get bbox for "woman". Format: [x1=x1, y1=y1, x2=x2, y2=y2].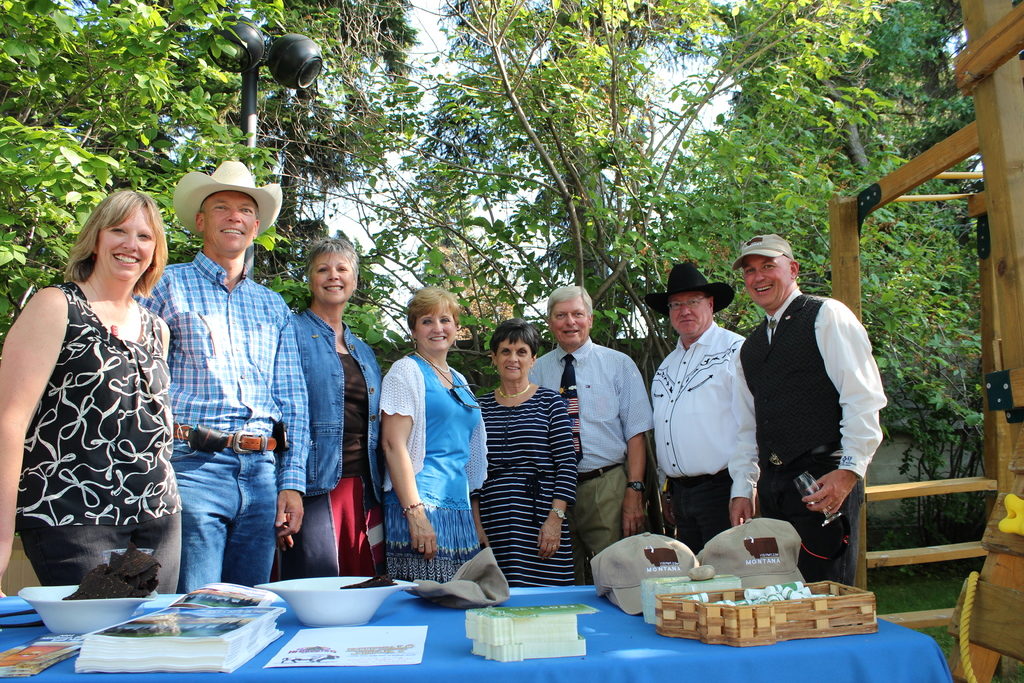
[x1=467, y1=312, x2=577, y2=588].
